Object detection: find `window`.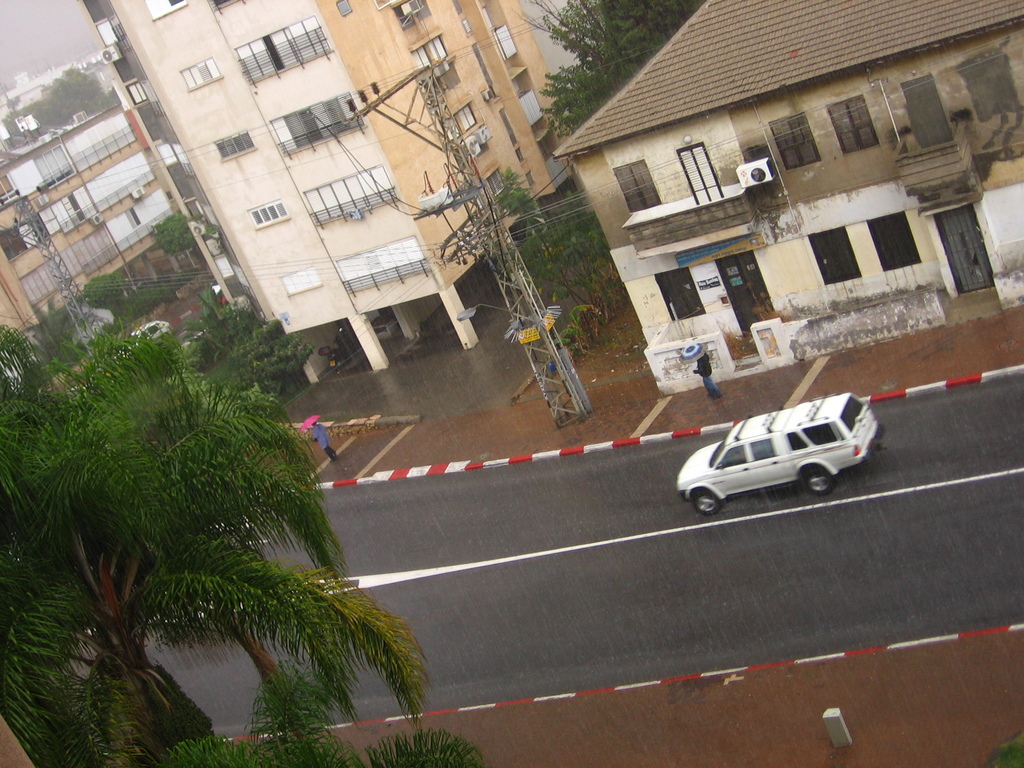
144/0/189/24.
